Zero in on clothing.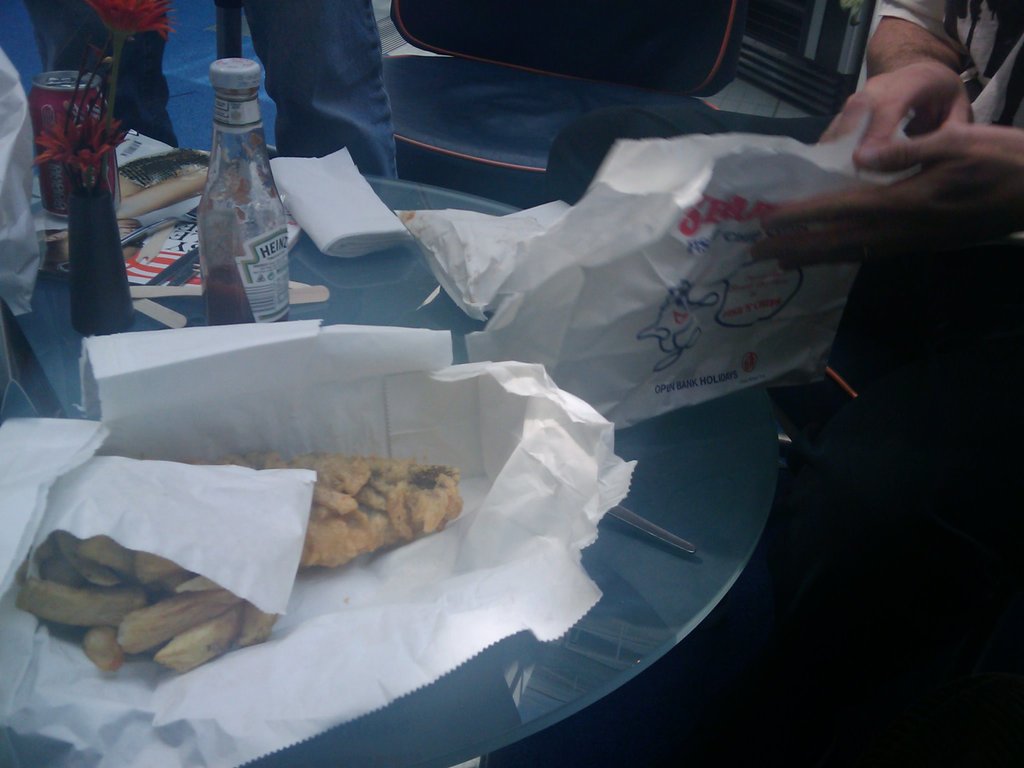
Zeroed in: locate(20, 0, 400, 179).
